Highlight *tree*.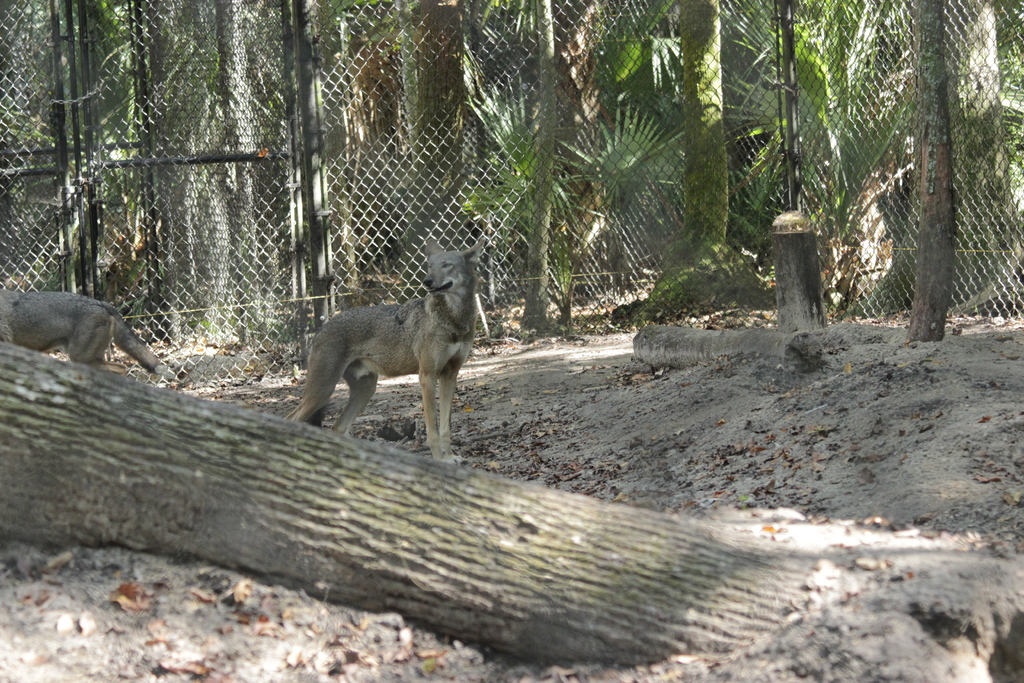
Highlighted region: region(907, 0, 956, 338).
